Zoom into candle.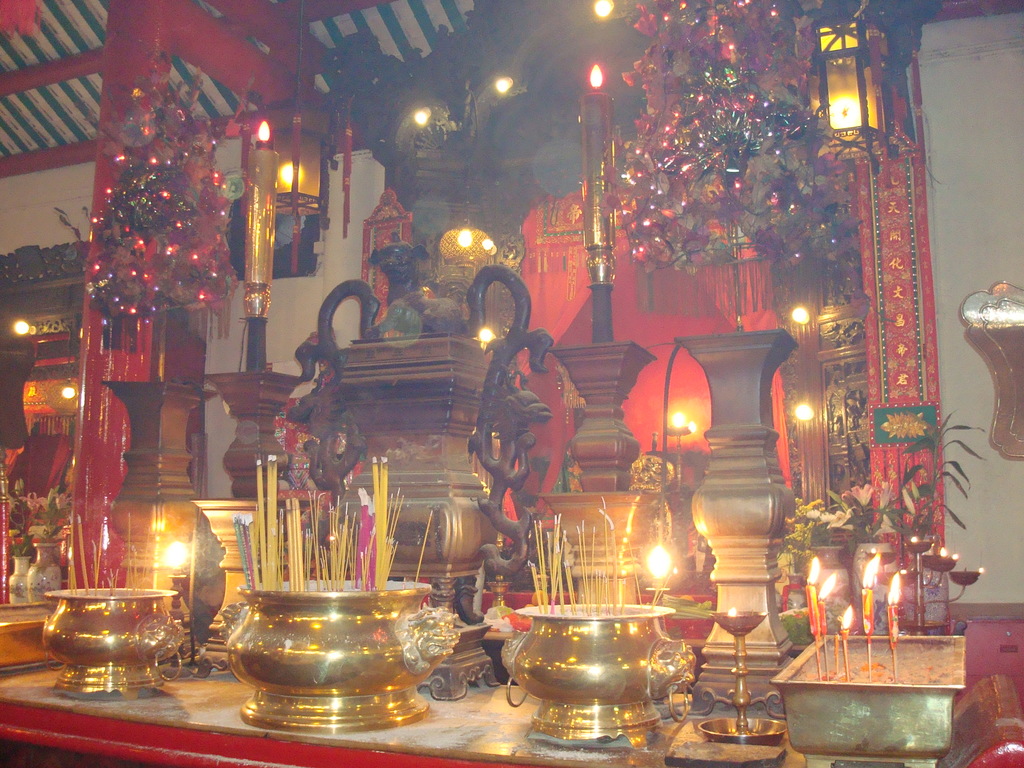
Zoom target: BBox(841, 606, 852, 642).
